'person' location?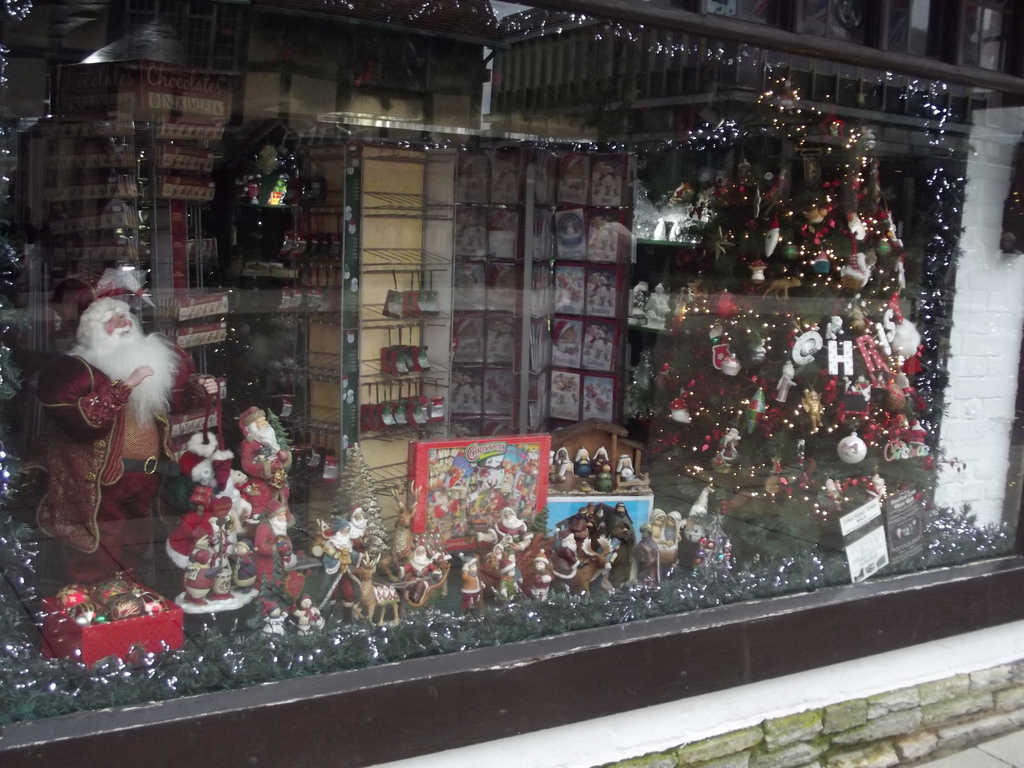
{"x1": 551, "y1": 528, "x2": 578, "y2": 590}
